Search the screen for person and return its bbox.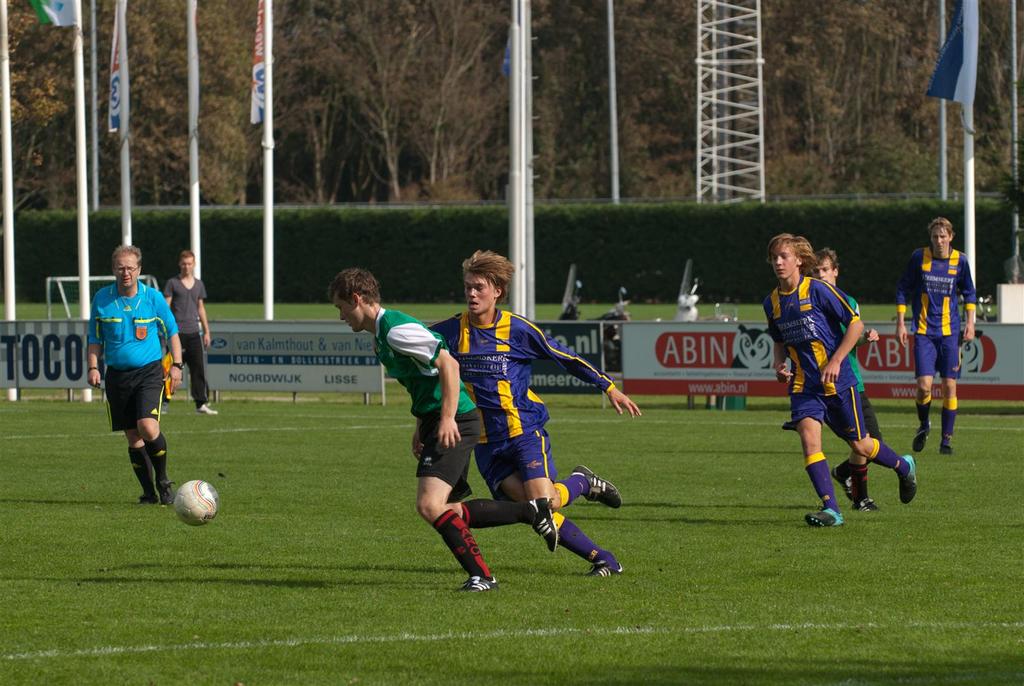
Found: rect(898, 214, 982, 449).
